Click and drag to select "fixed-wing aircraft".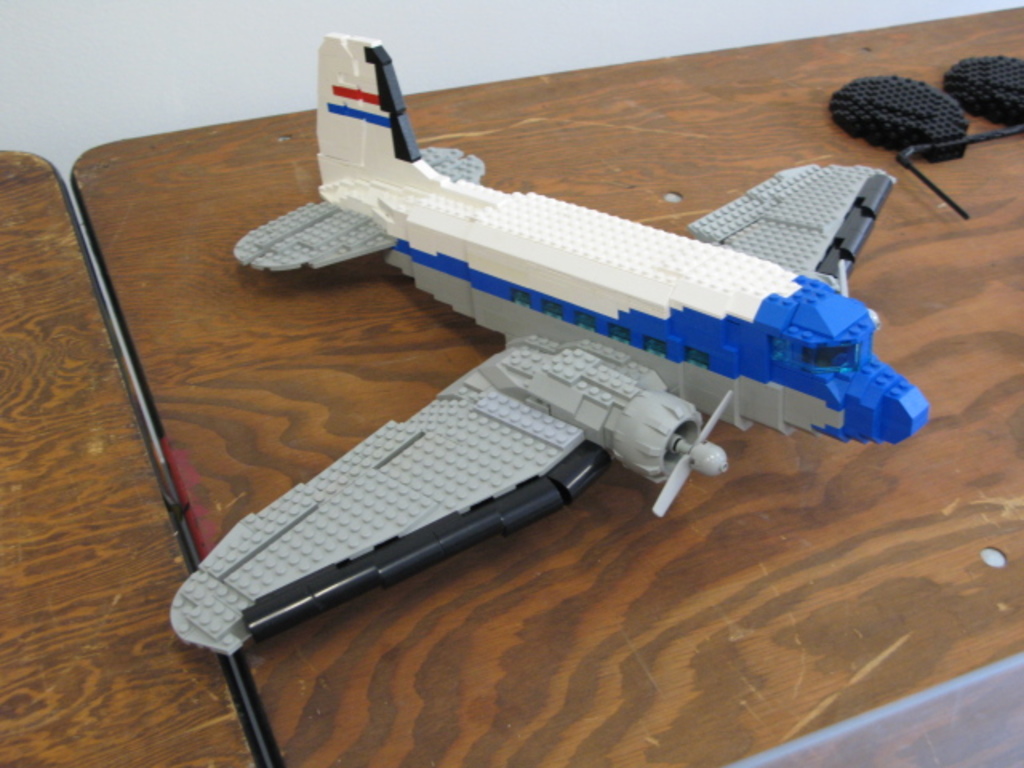
Selection: <box>165,34,938,666</box>.
